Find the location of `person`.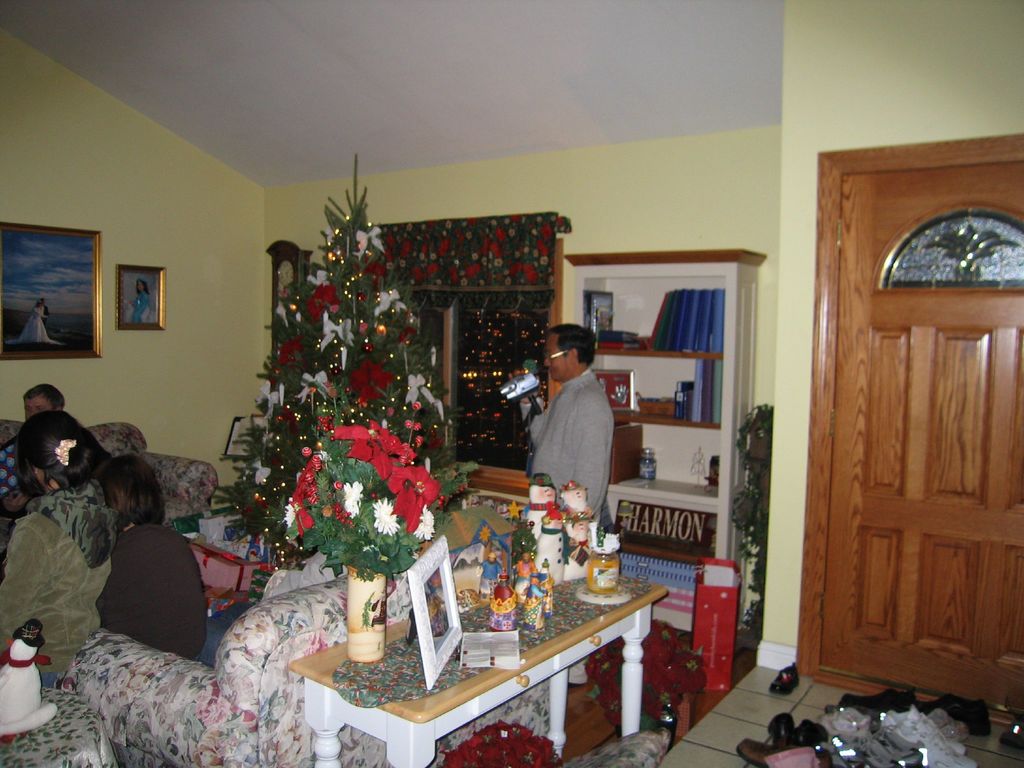
Location: (x1=17, y1=303, x2=62, y2=347).
